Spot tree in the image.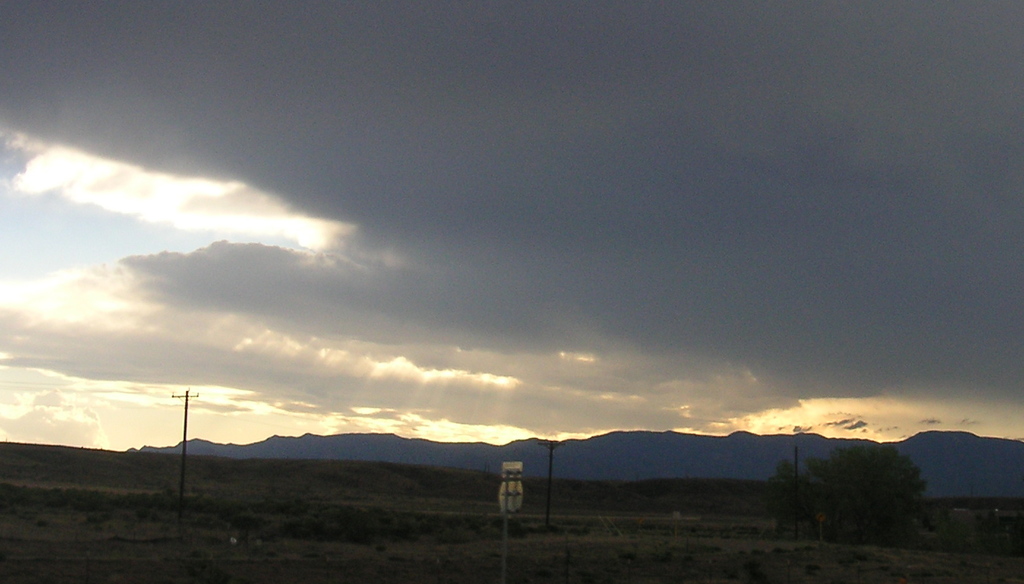
tree found at 772/441/960/536.
